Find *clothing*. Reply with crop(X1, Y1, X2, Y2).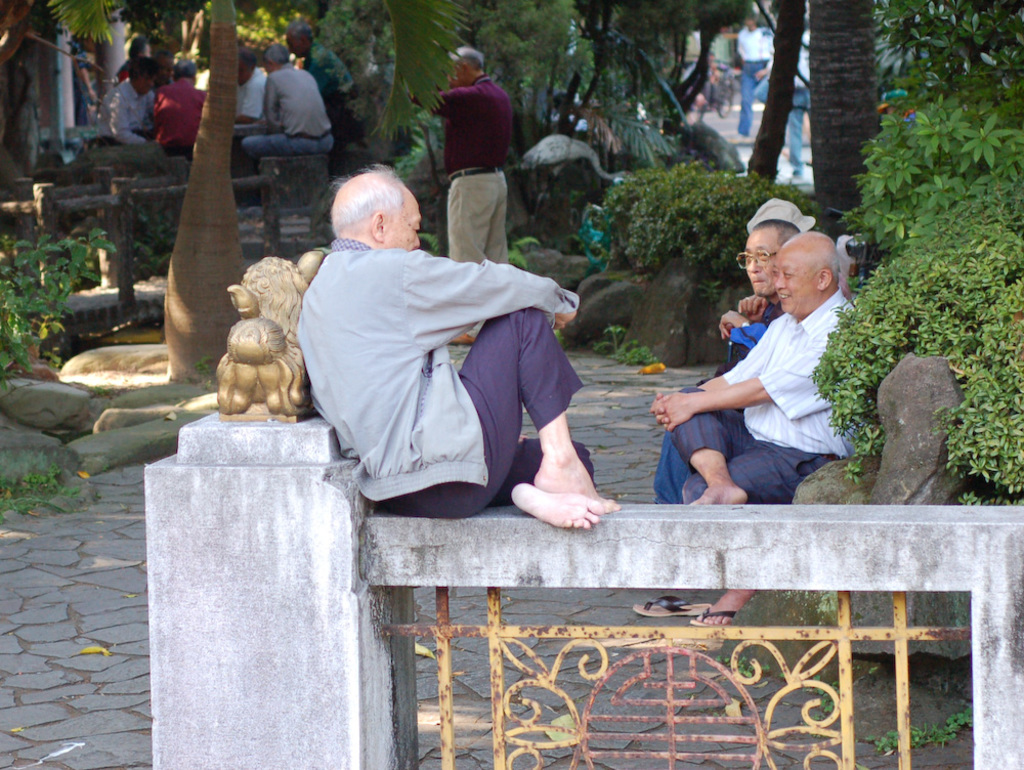
crop(422, 49, 524, 257).
